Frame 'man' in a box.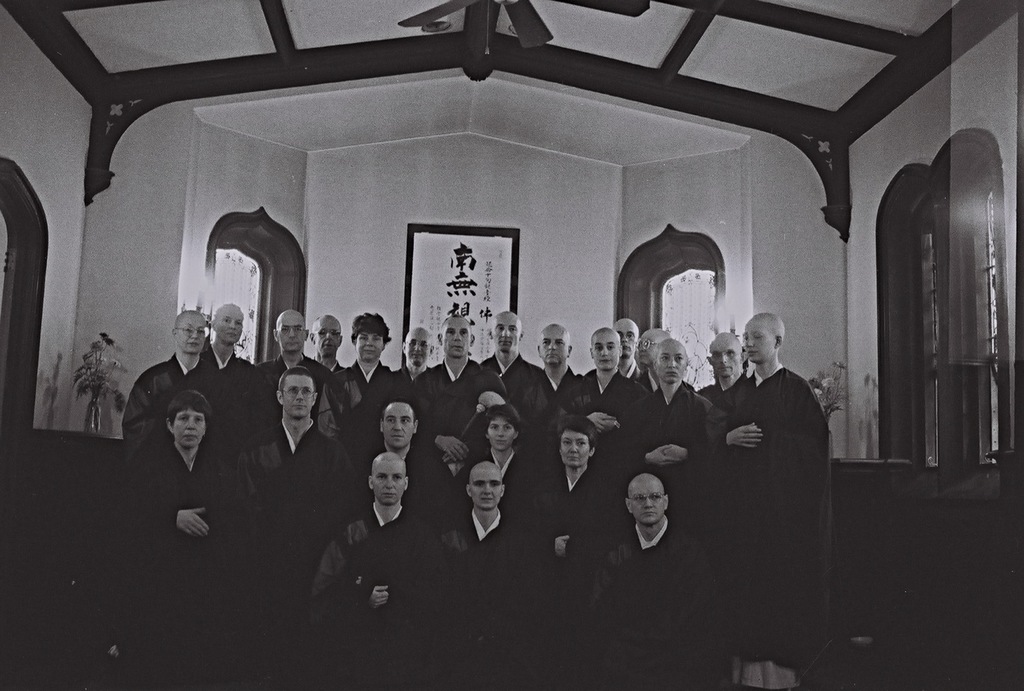
309:313:350:374.
